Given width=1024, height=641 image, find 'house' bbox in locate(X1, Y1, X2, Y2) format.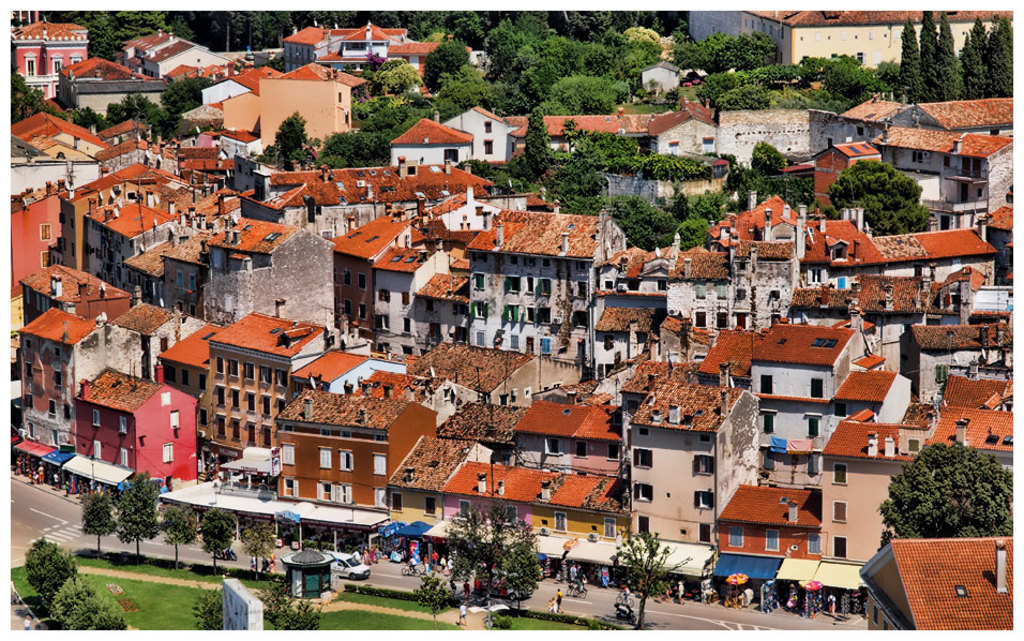
locate(686, 5, 1023, 75).
